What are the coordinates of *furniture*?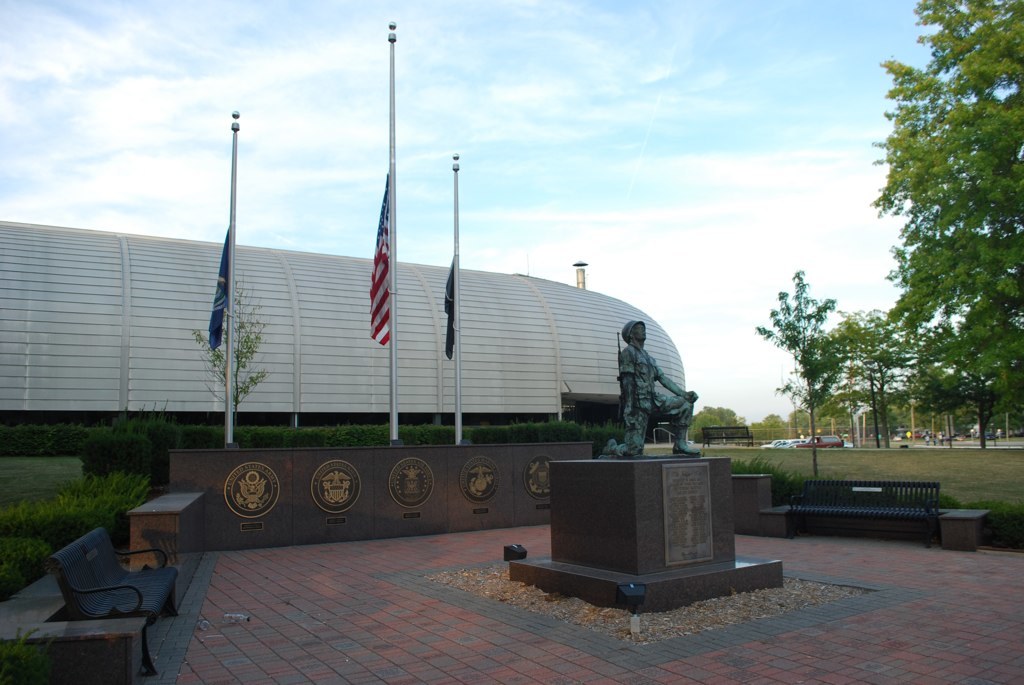
box=[131, 490, 202, 569].
